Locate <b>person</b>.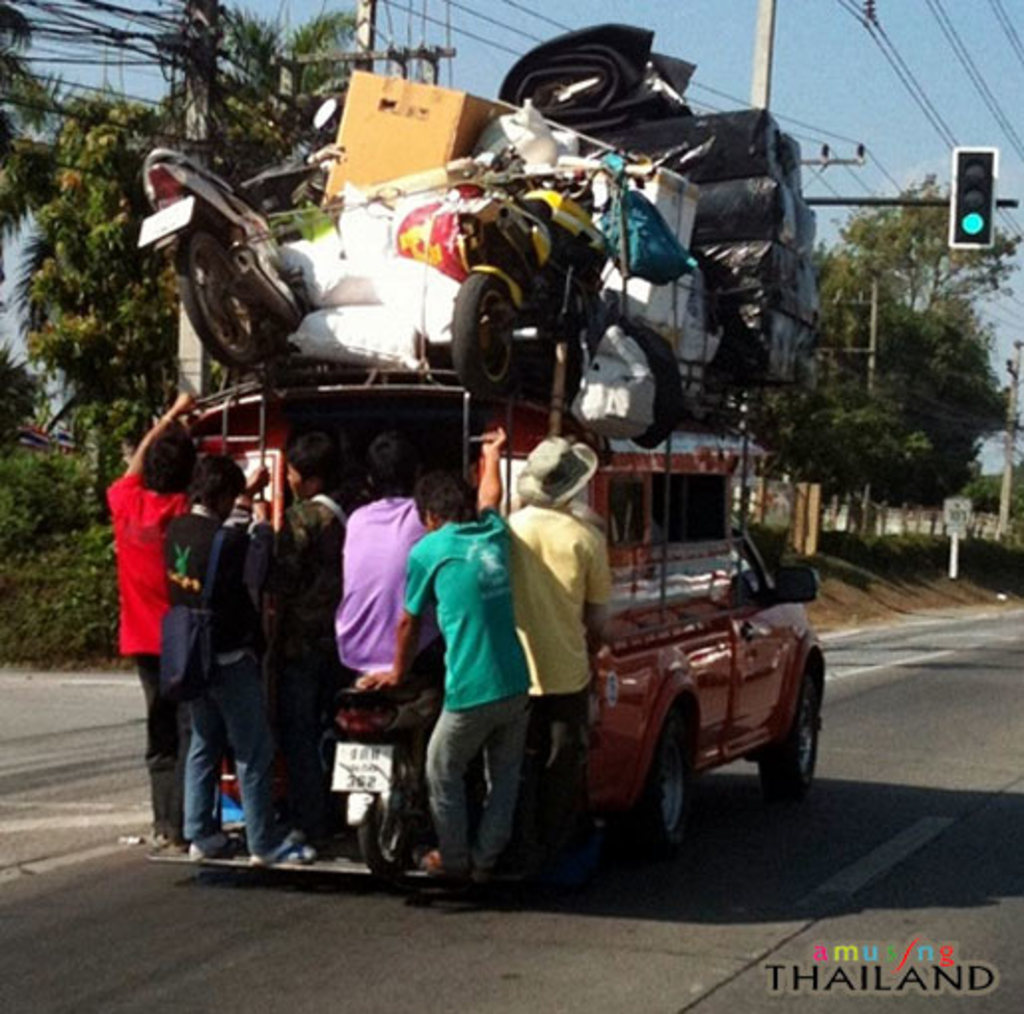
Bounding box: region(360, 425, 533, 891).
